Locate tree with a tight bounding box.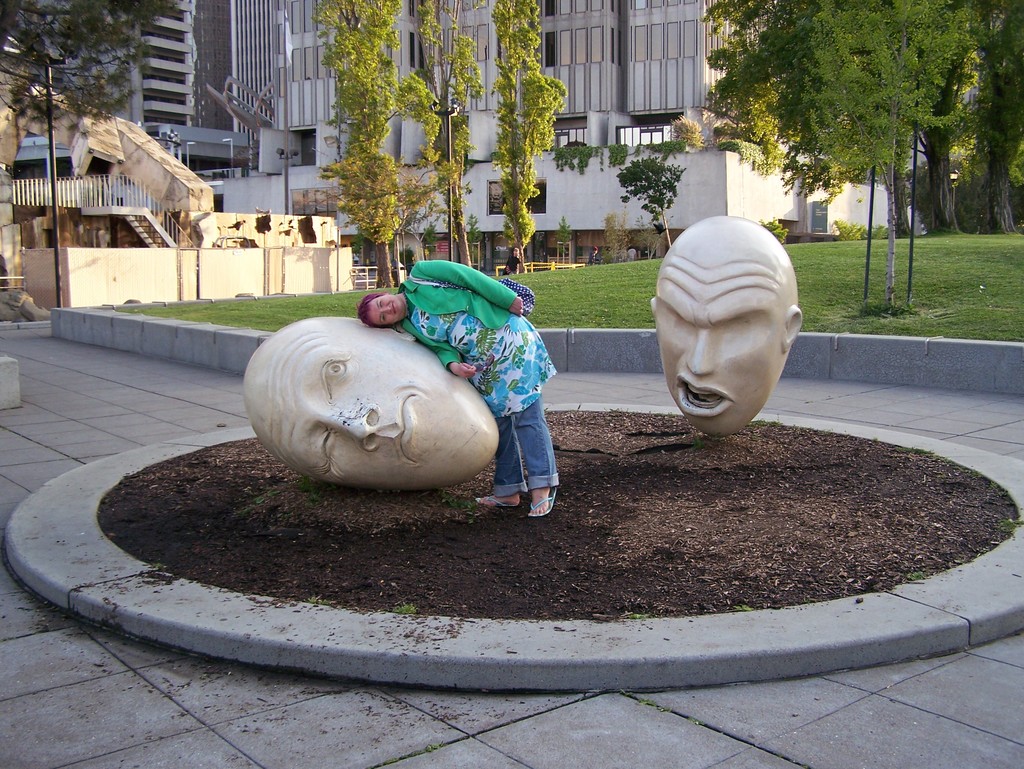
{"x1": 0, "y1": 0, "x2": 181, "y2": 147}.
